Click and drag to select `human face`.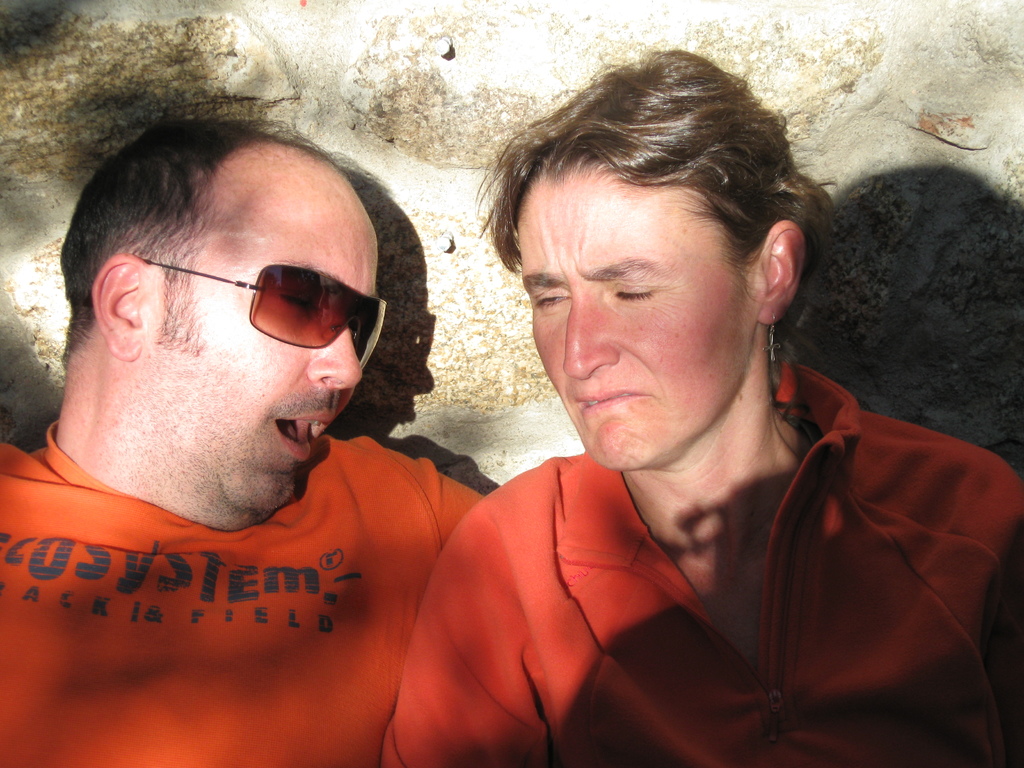
Selection: <box>138,160,380,511</box>.
